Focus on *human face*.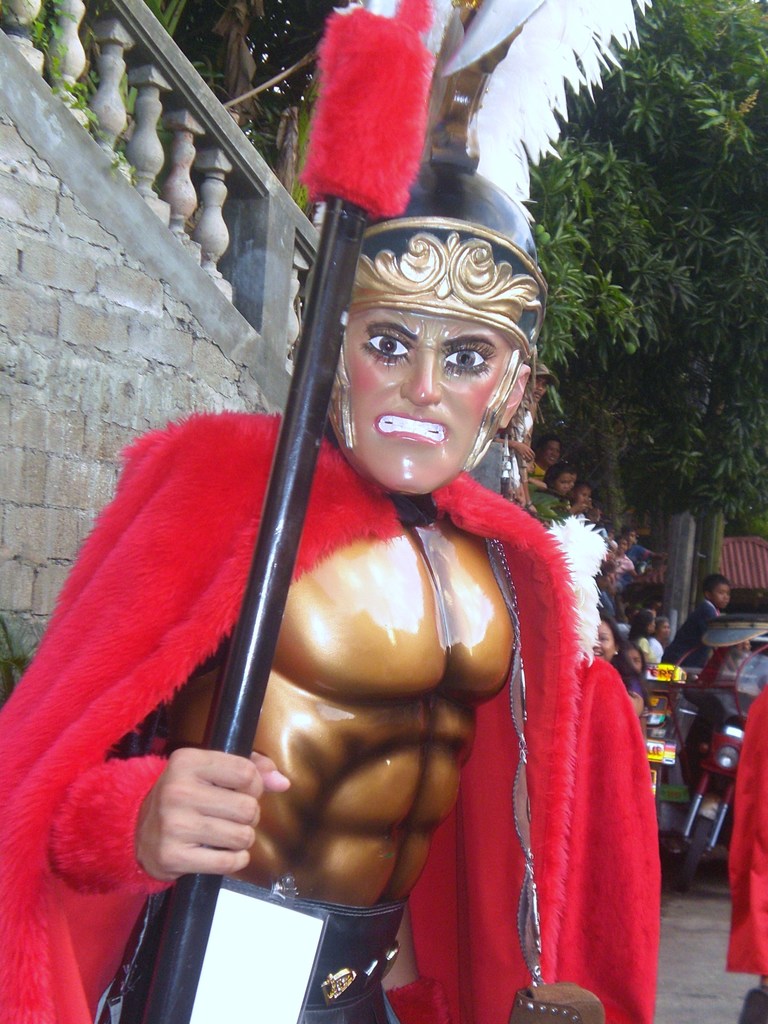
Focused at box(596, 620, 614, 660).
